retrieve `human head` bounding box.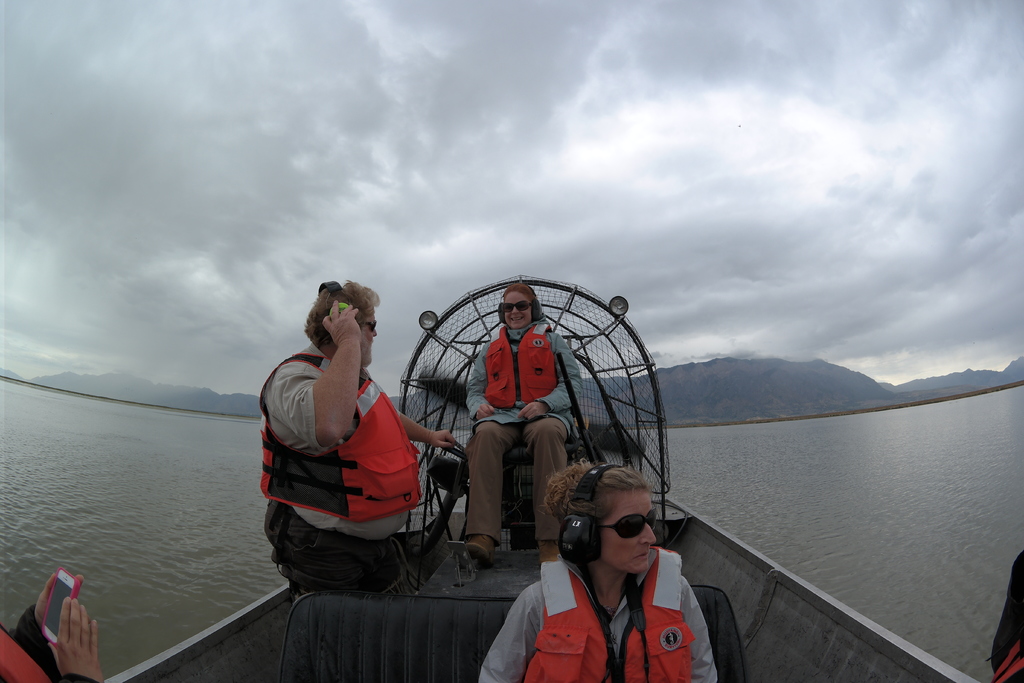
Bounding box: bbox(543, 457, 660, 575).
